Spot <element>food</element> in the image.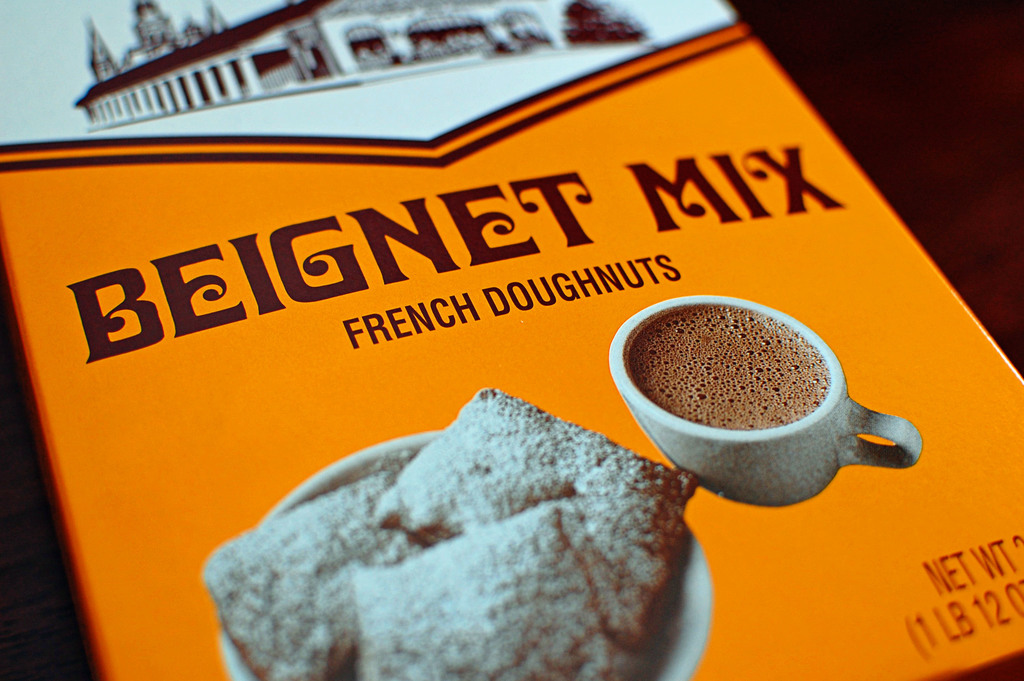
<element>food</element> found at 219 391 710 666.
